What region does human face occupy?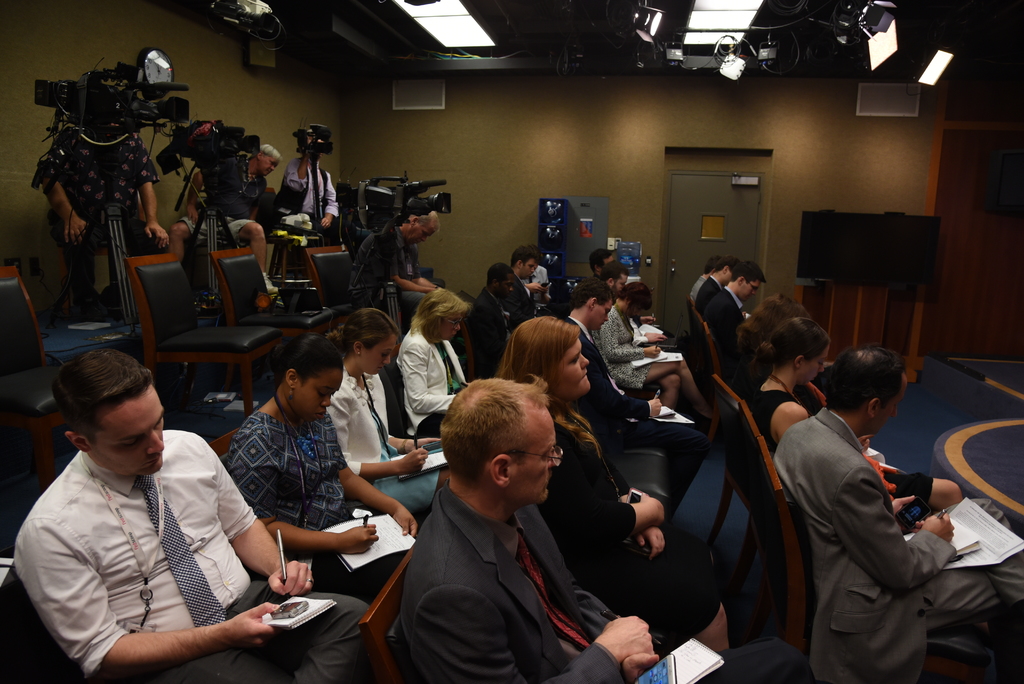
<box>806,345,828,388</box>.
